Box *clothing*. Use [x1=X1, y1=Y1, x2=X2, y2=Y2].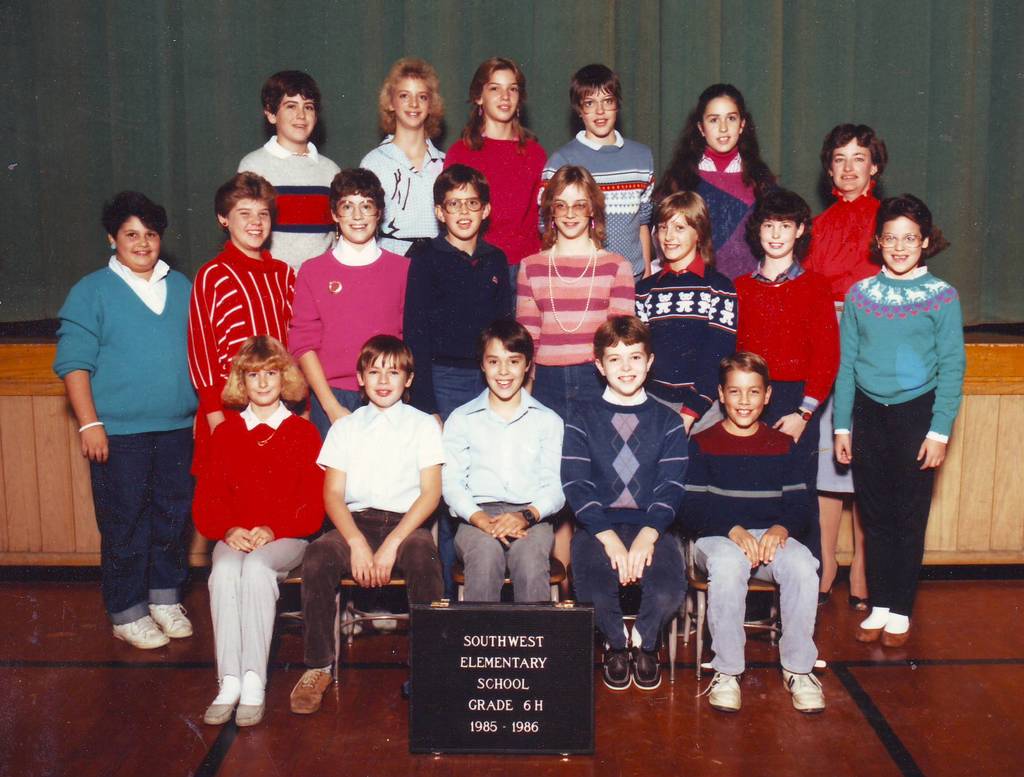
[x1=441, y1=391, x2=568, y2=605].
